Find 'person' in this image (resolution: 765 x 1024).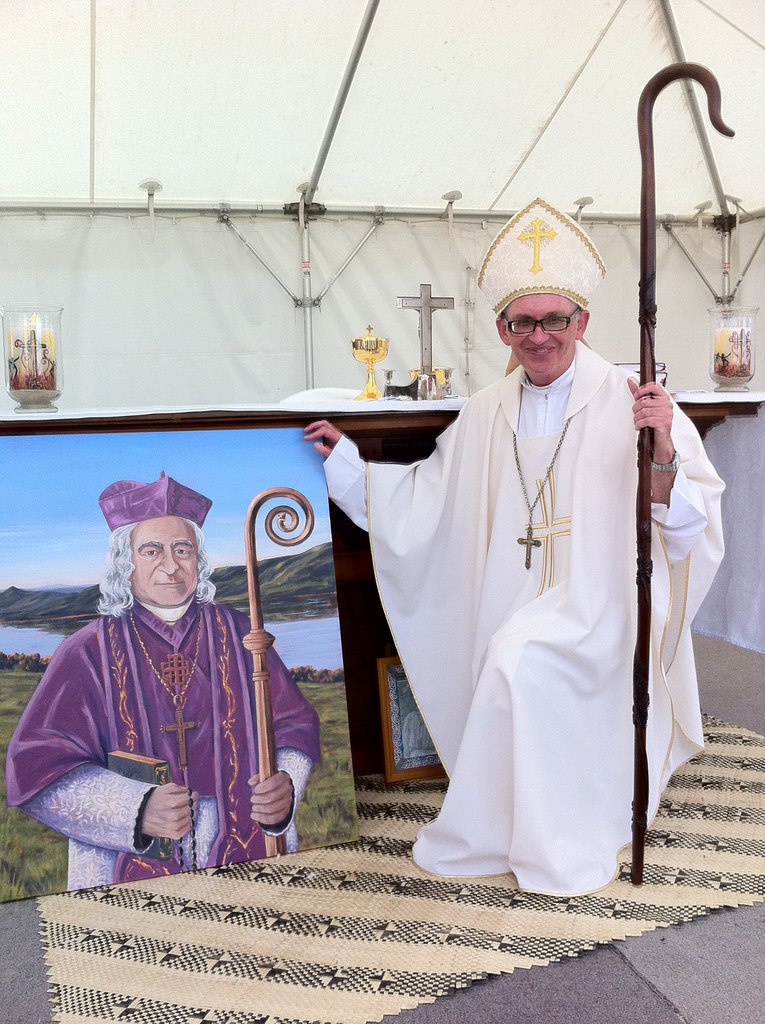
{"x1": 303, "y1": 285, "x2": 728, "y2": 886}.
